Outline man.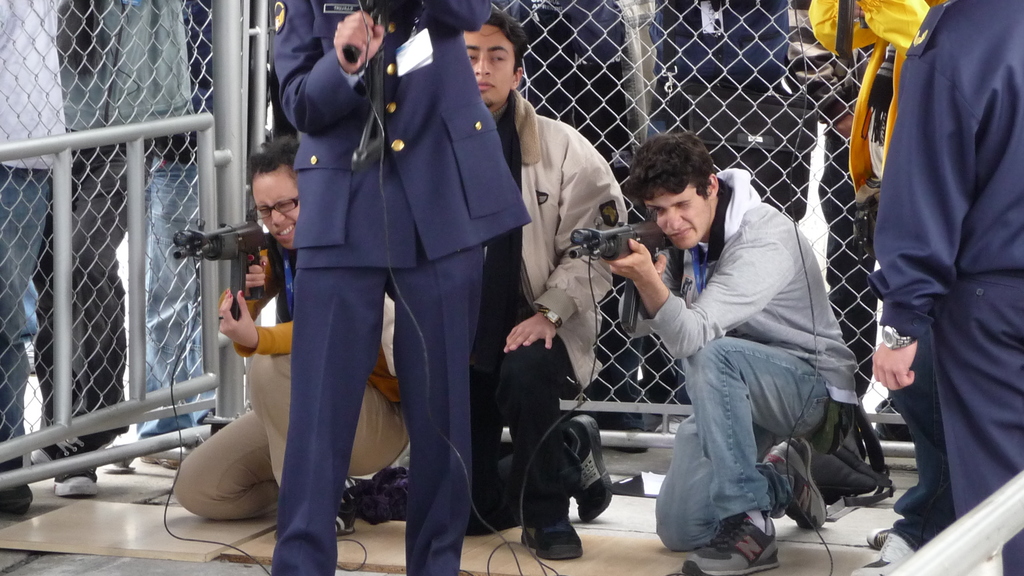
Outline: locate(458, 8, 630, 556).
